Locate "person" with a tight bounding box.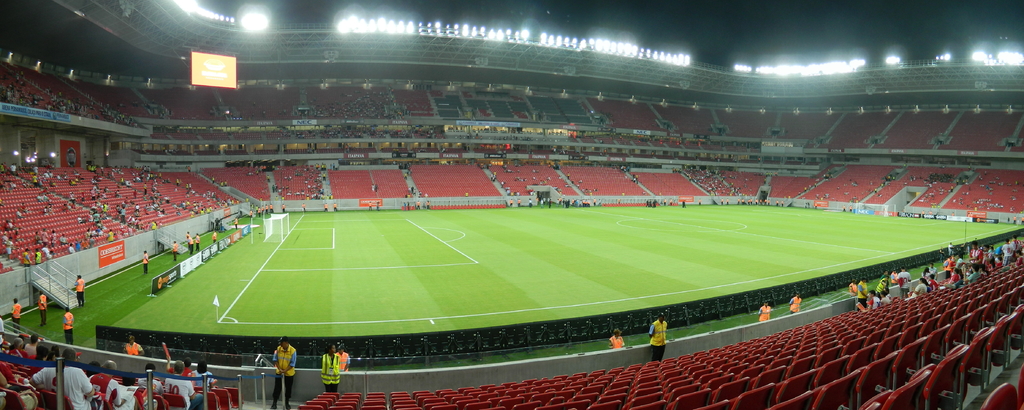
Rect(268, 333, 299, 406).
